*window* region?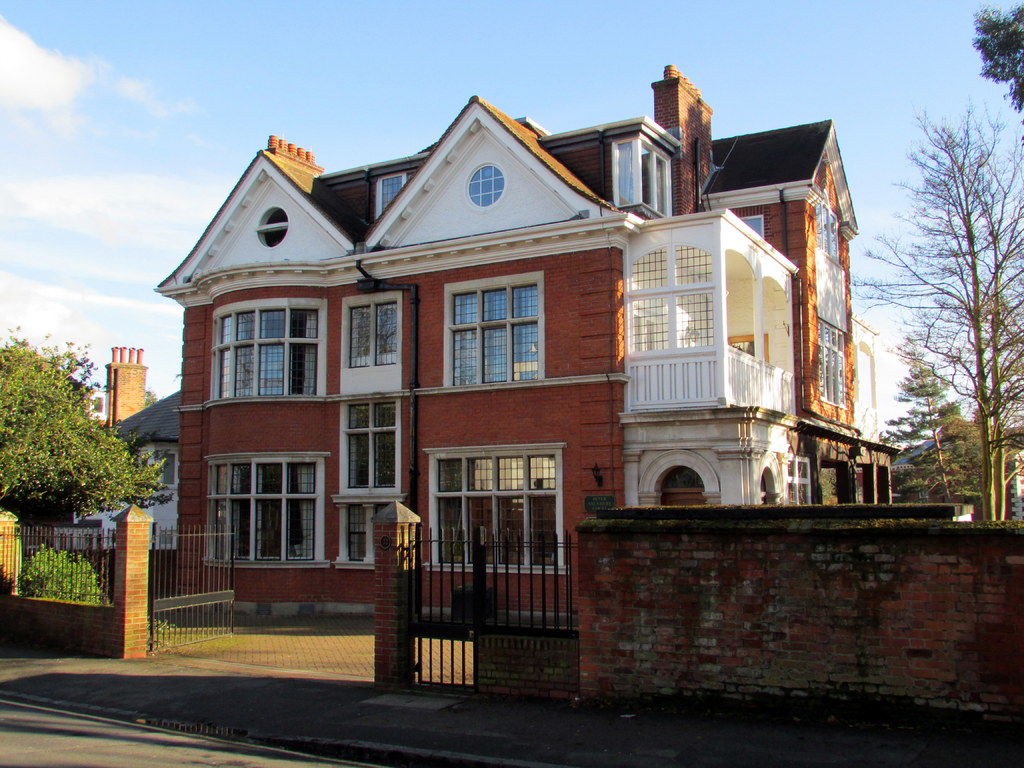
[424, 444, 563, 570]
